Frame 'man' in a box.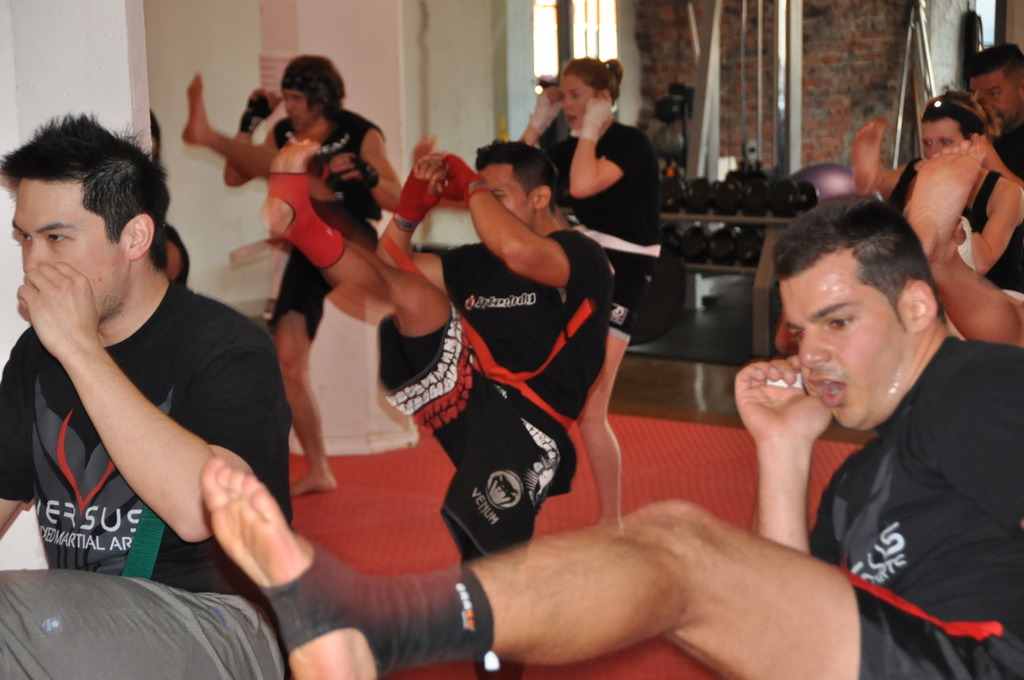
BBox(0, 111, 289, 679).
